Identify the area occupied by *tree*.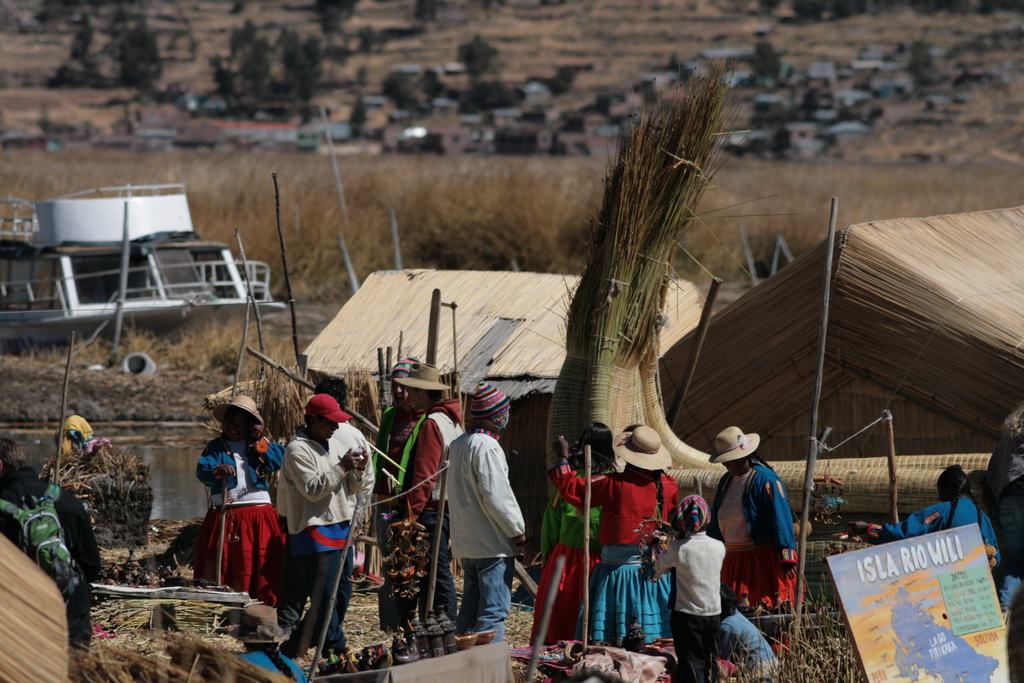
Area: <region>417, 68, 447, 101</region>.
